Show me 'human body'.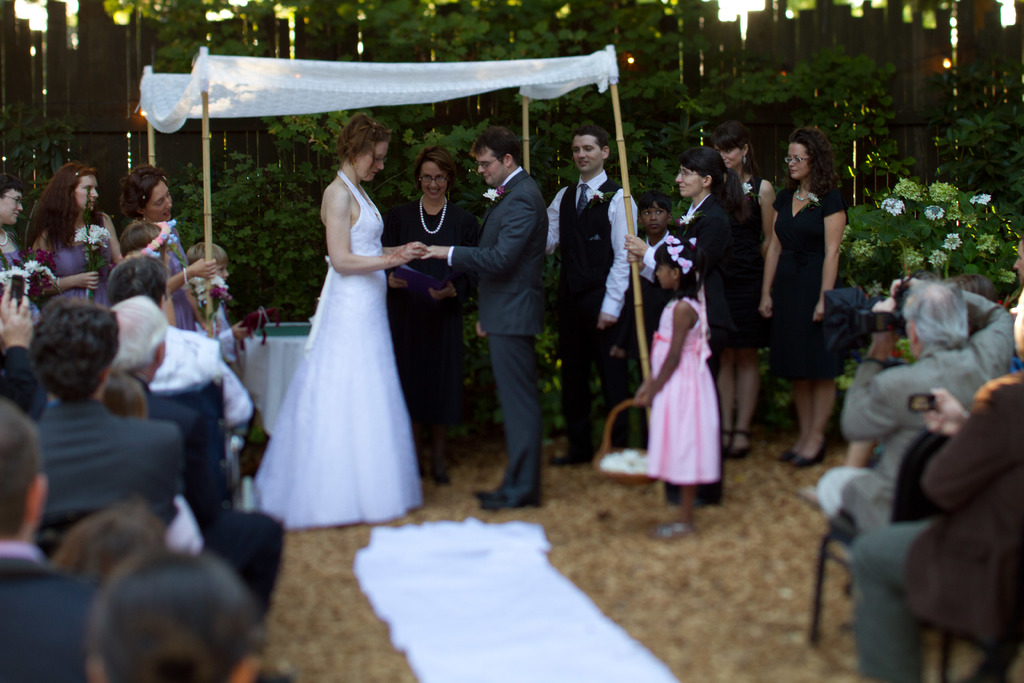
'human body' is here: BBox(720, 131, 765, 224).
